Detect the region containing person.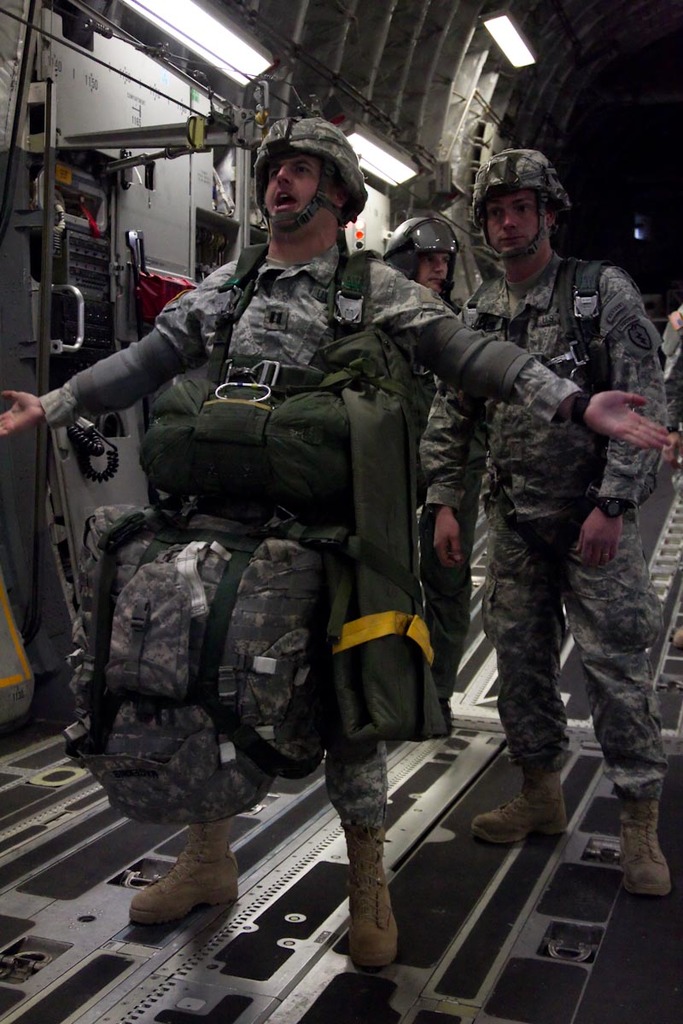
bbox=(659, 301, 682, 655).
